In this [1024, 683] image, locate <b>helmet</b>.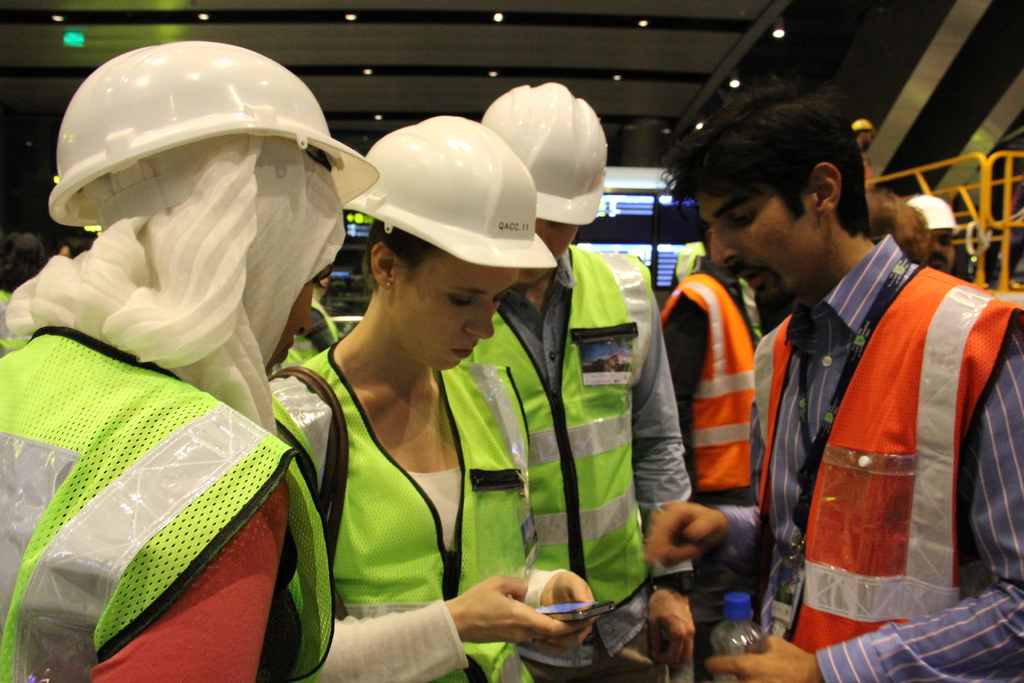
Bounding box: region(46, 40, 381, 239).
